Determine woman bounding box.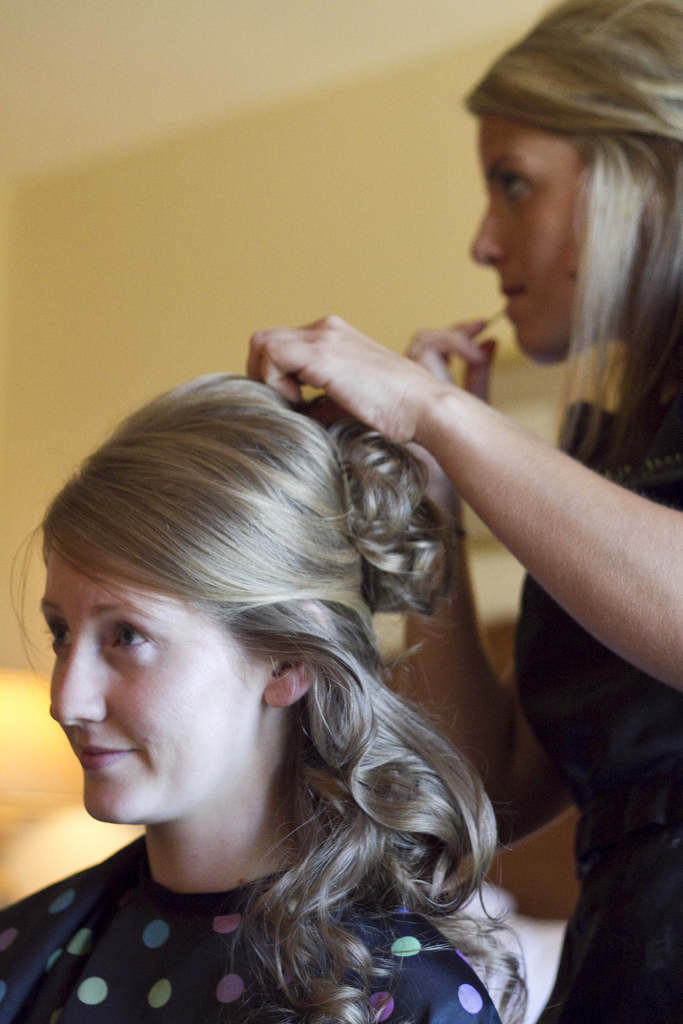
Determined: left=223, top=0, right=682, bottom=1023.
